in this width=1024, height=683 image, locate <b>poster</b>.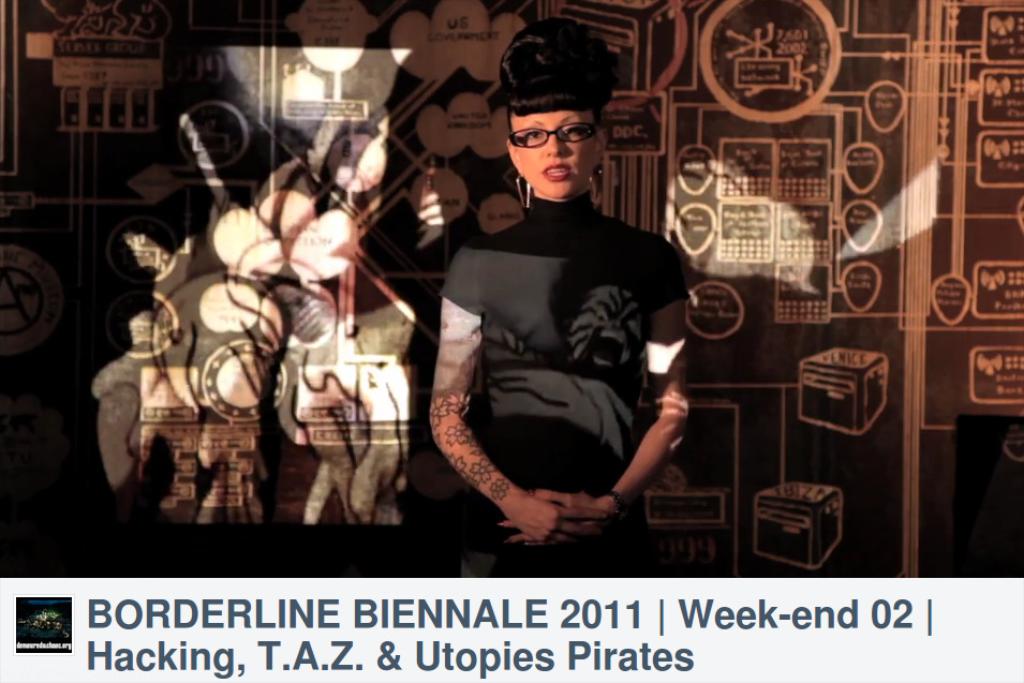
Bounding box: locate(0, 0, 1023, 682).
